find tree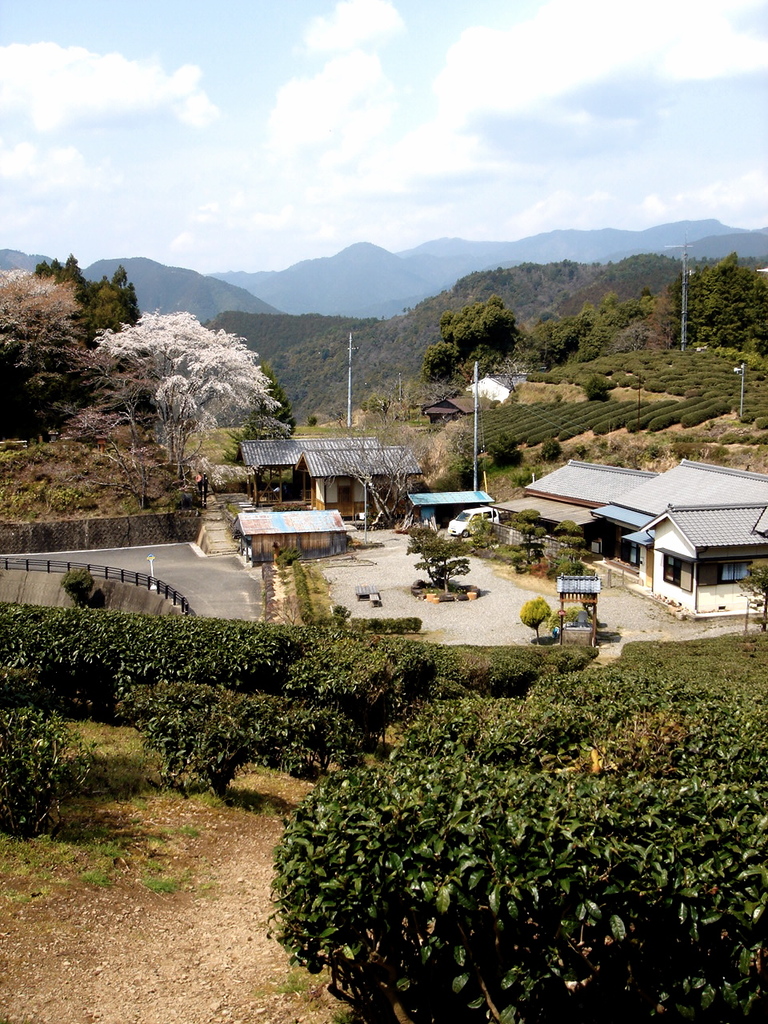
pyautogui.locateOnScreen(522, 593, 546, 638)
